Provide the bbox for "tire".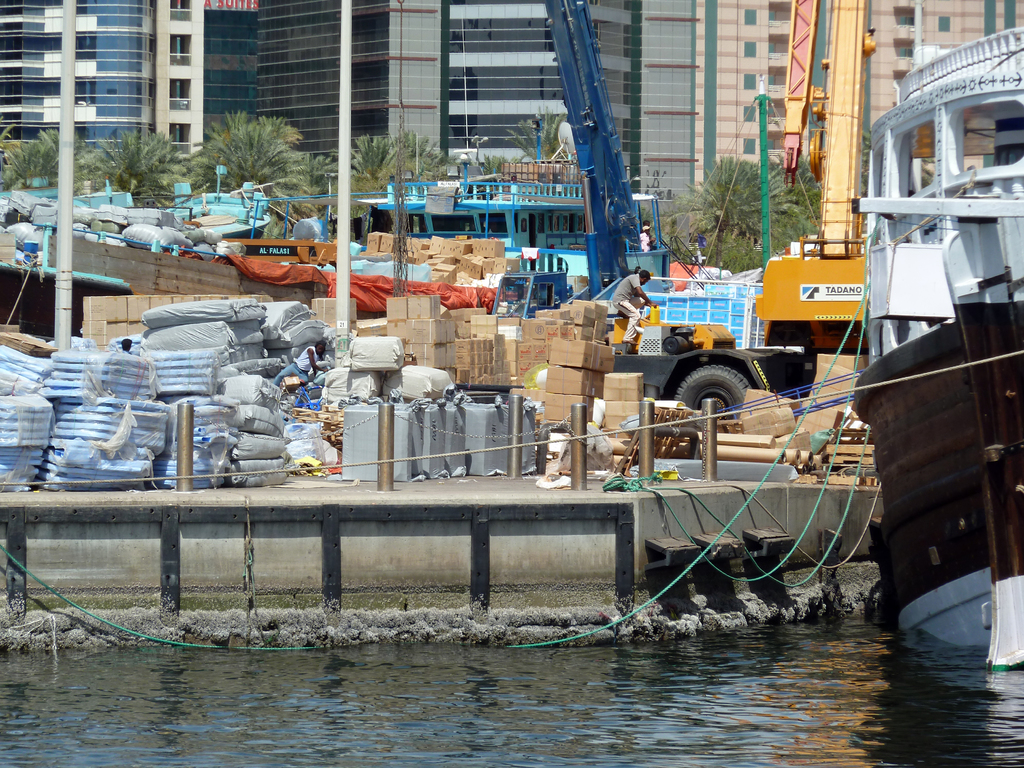
BBox(682, 357, 763, 441).
